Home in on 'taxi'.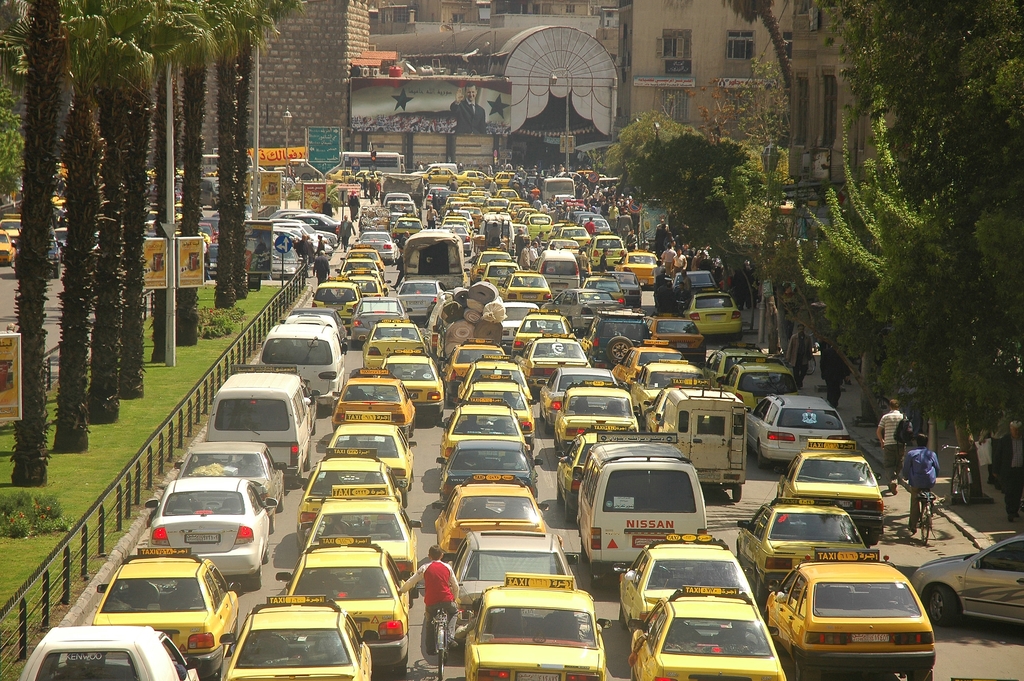
Homed in at pyautogui.locateOnScreen(509, 304, 575, 360).
